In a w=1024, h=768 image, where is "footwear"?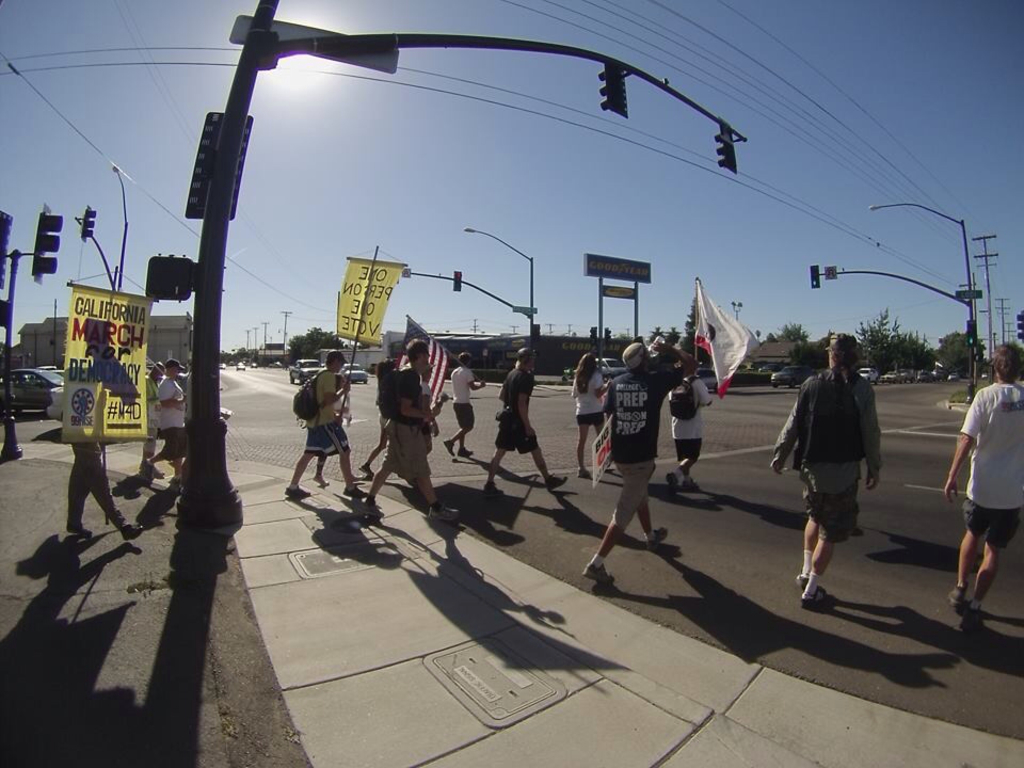
l=118, t=521, r=143, b=541.
